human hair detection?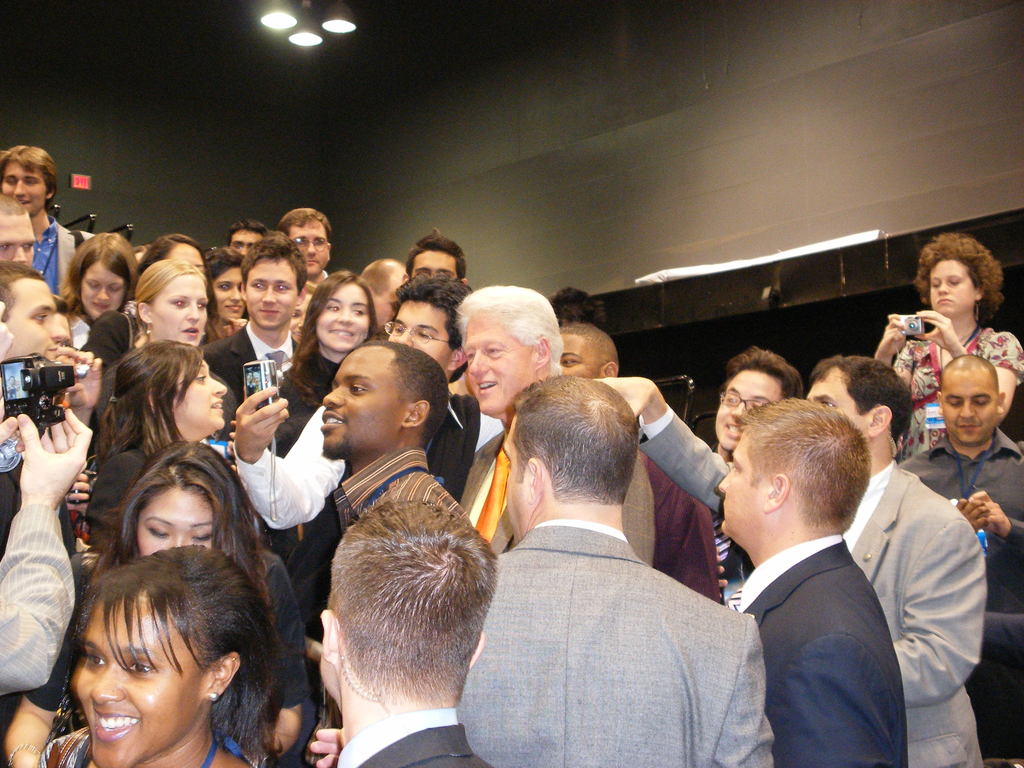
[211,244,242,285]
